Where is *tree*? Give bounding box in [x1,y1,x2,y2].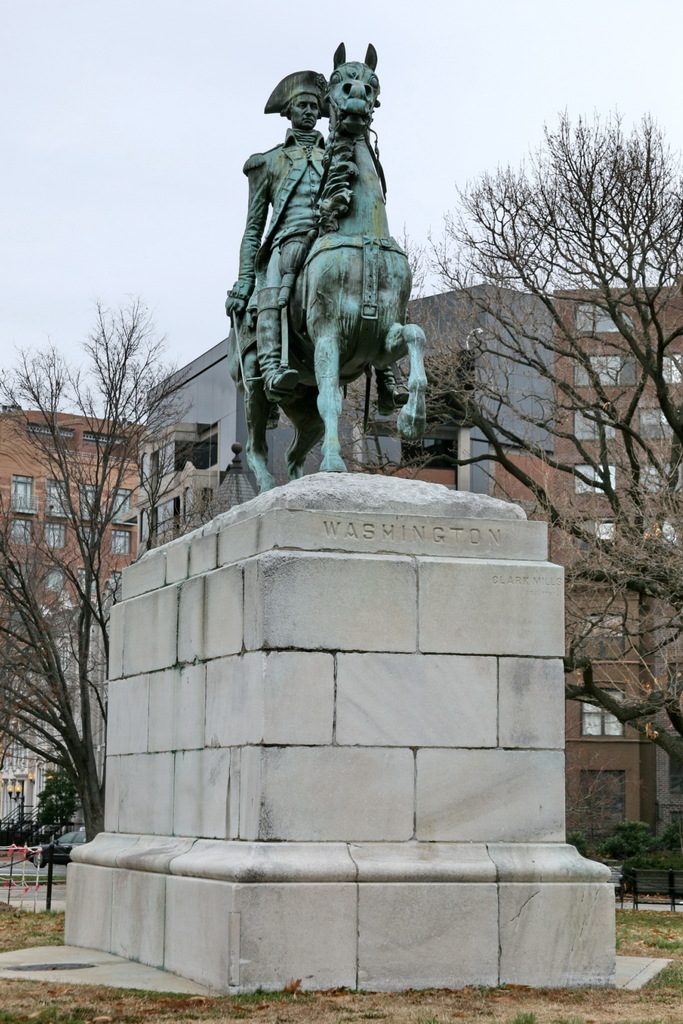
[339,101,682,853].
